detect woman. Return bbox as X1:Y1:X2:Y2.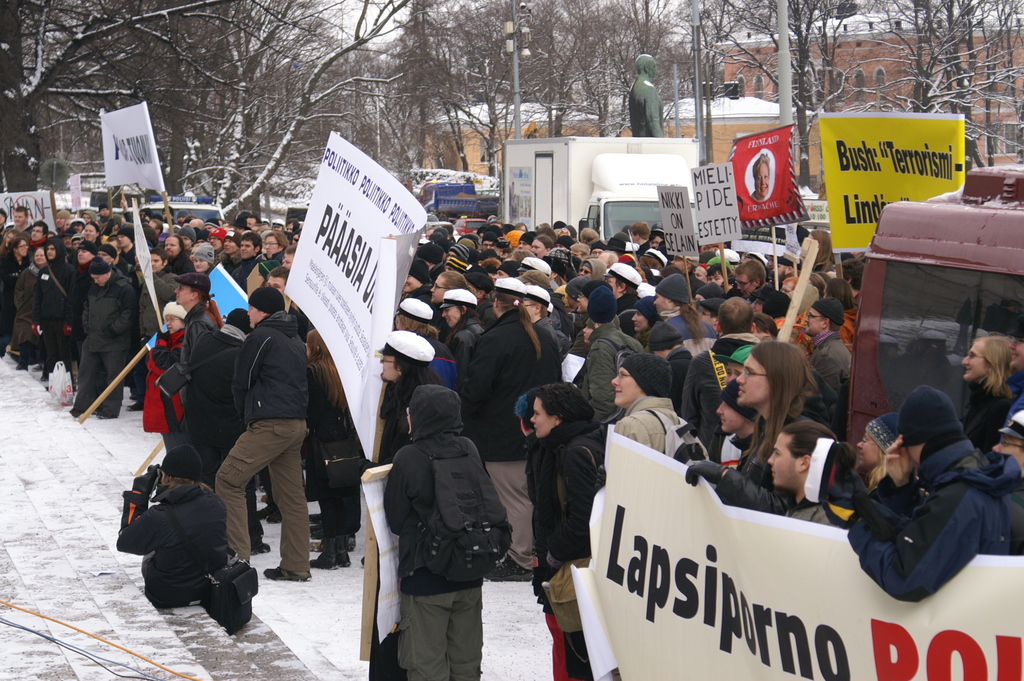
441:285:481:391.
